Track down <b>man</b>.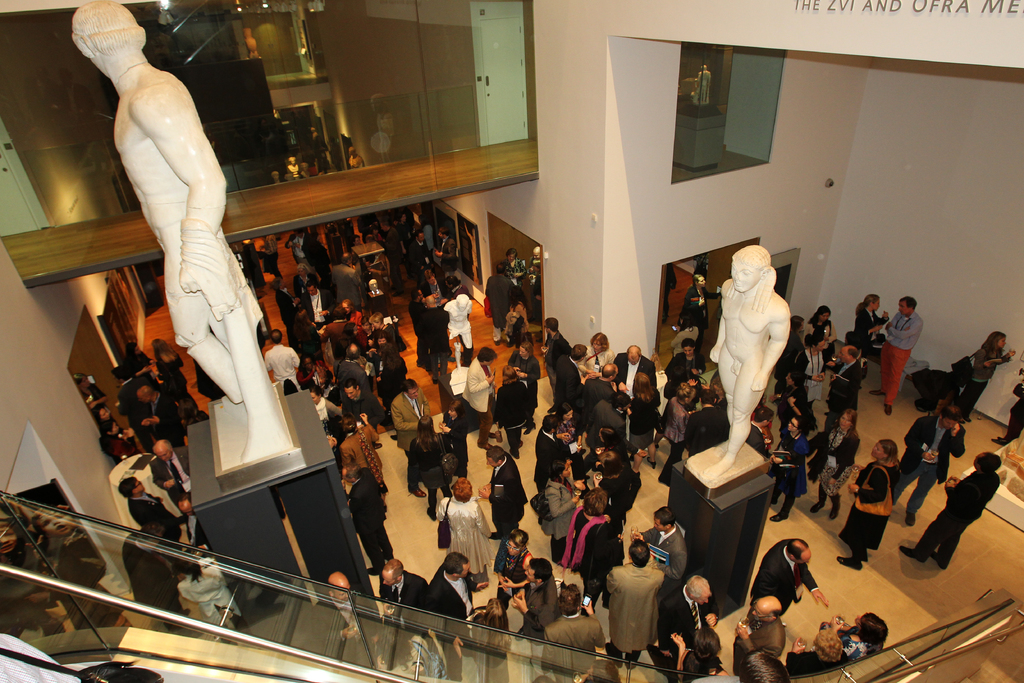
Tracked to (344, 381, 386, 431).
